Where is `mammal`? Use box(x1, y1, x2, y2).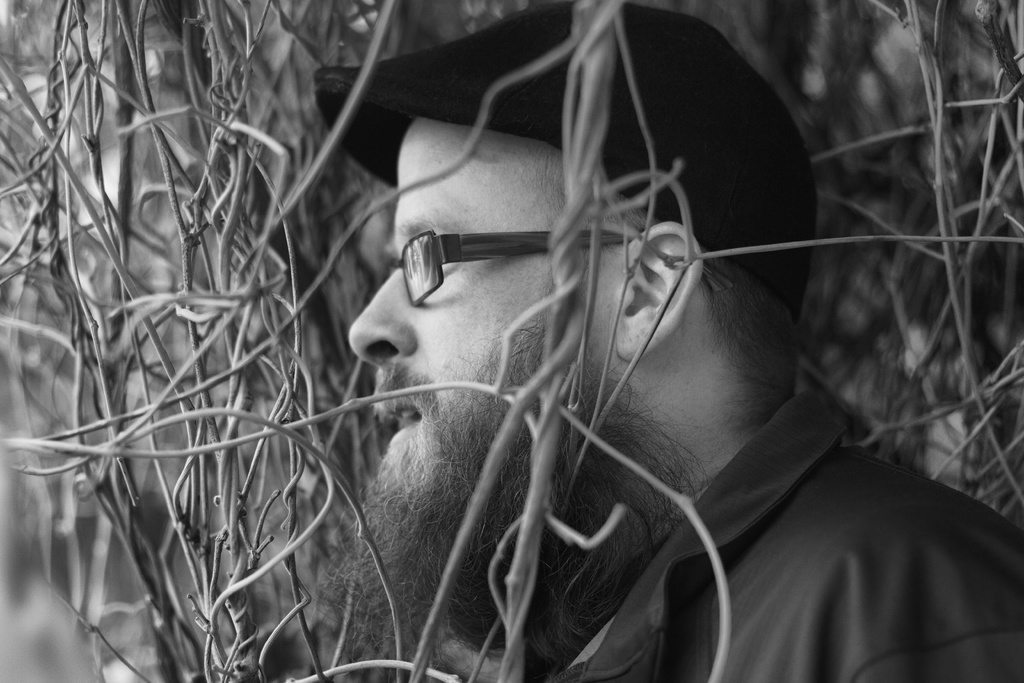
box(237, 94, 961, 678).
